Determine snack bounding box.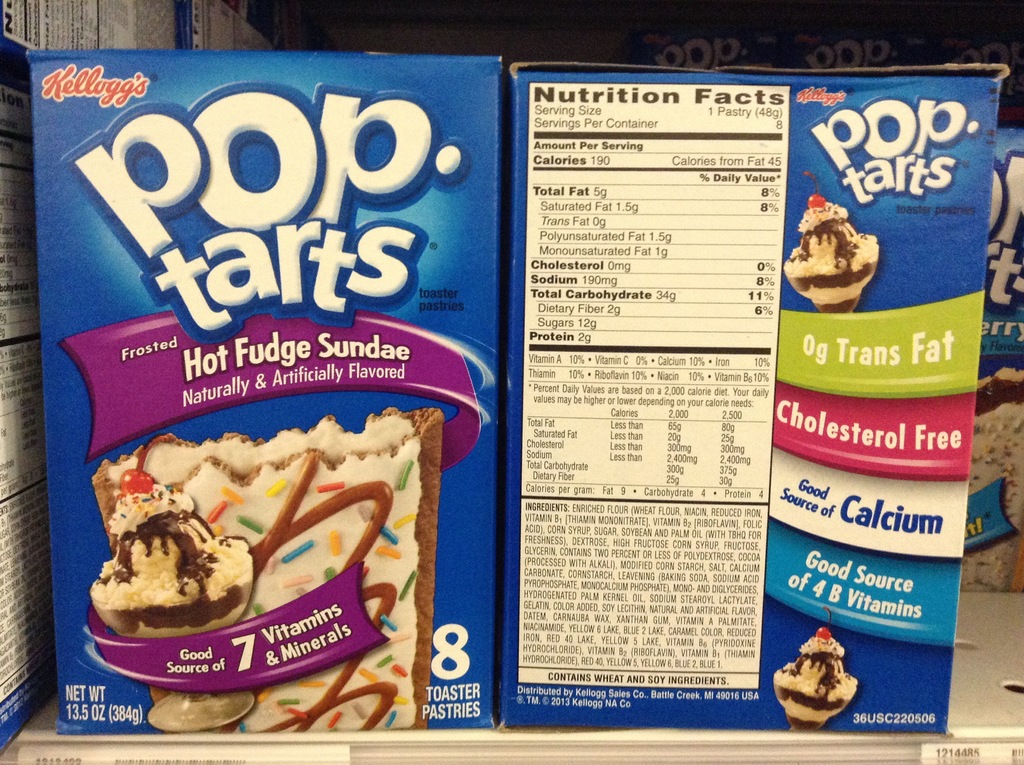
Determined: {"x1": 954, "y1": 361, "x2": 1023, "y2": 599}.
